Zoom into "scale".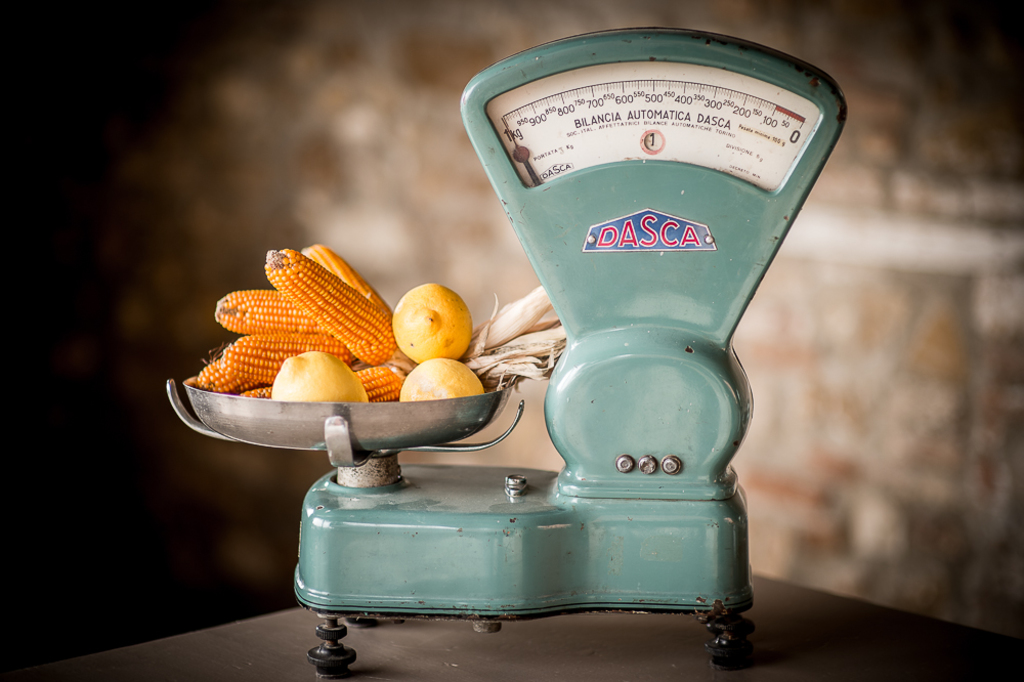
Zoom target: BBox(166, 27, 845, 681).
